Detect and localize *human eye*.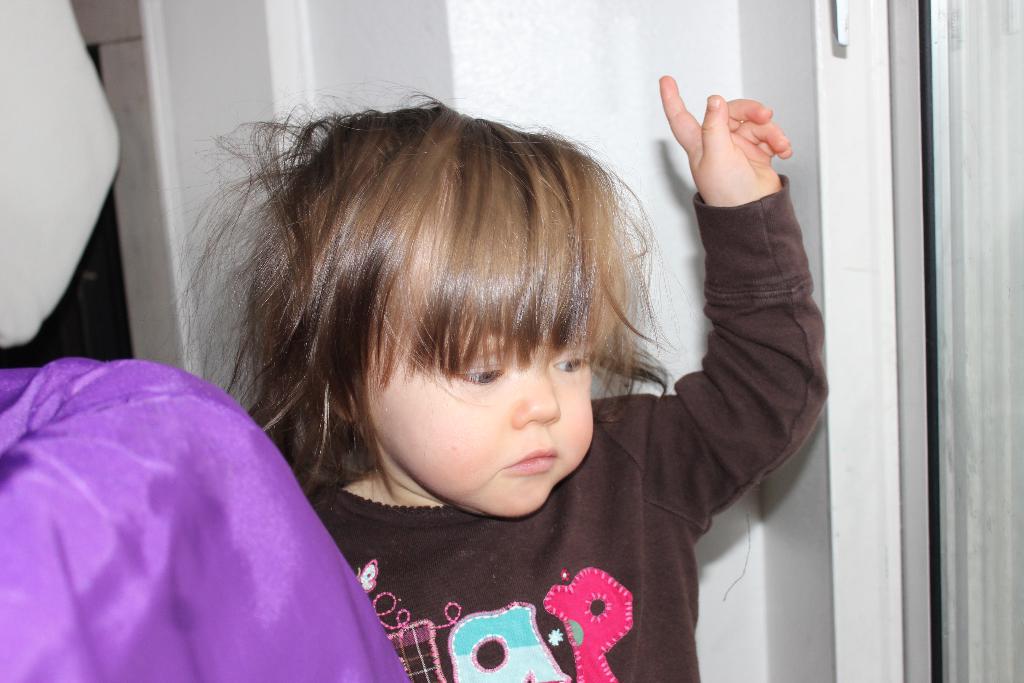
Localized at bbox=[547, 354, 593, 375].
